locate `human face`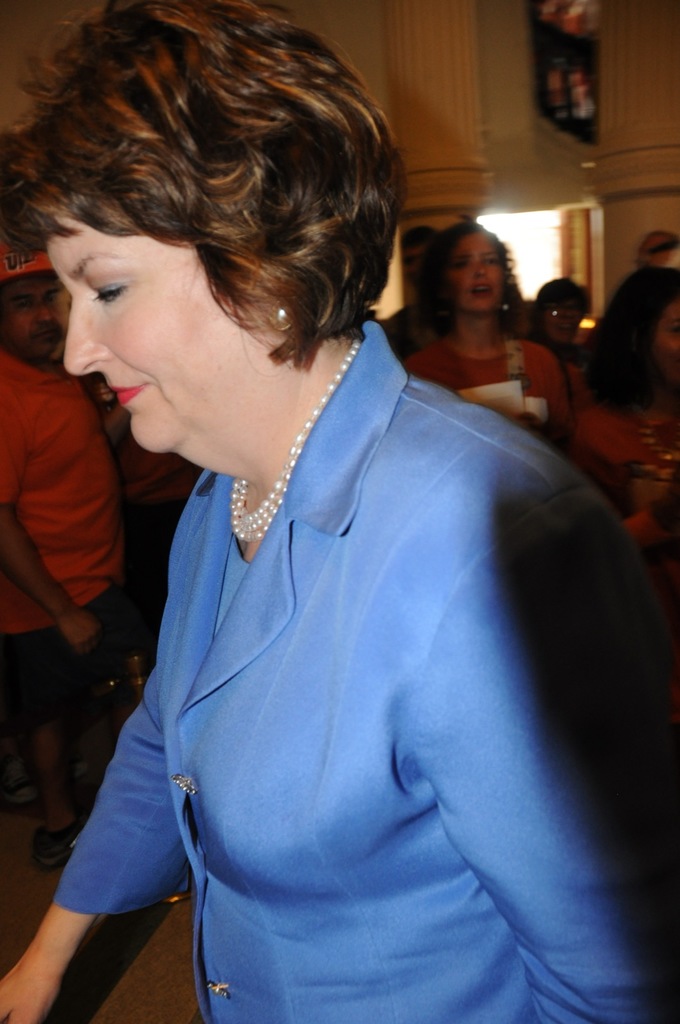
Rect(443, 227, 505, 316)
